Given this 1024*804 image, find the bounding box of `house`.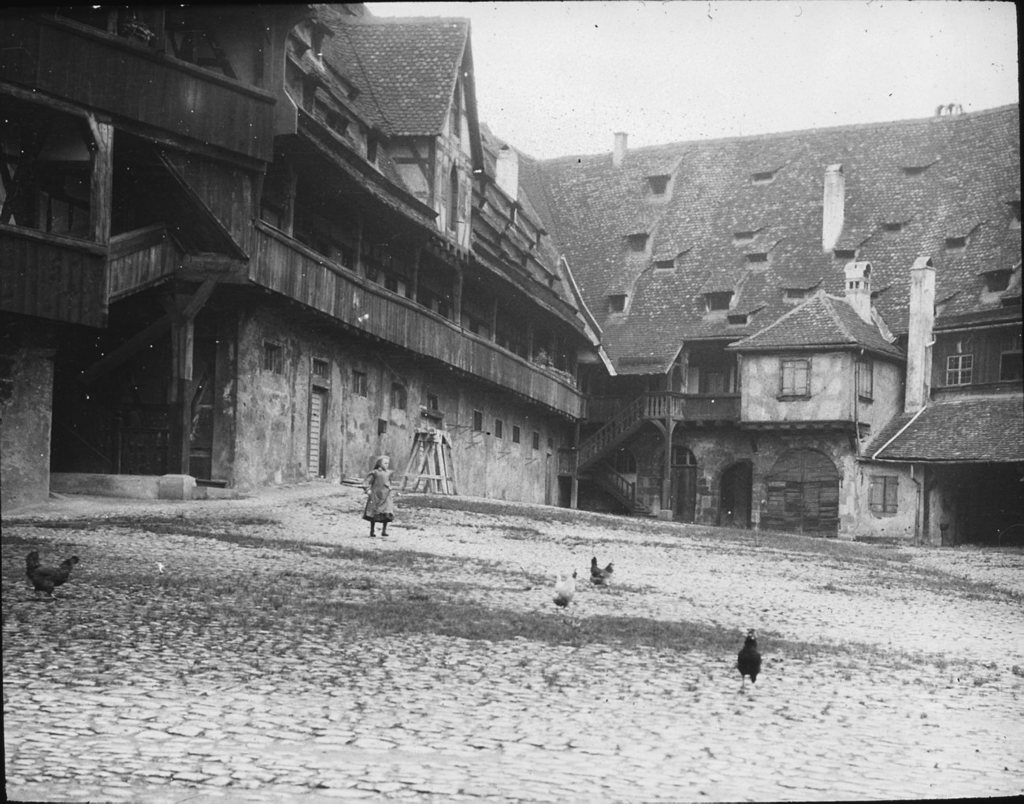
crop(0, 0, 1023, 553).
